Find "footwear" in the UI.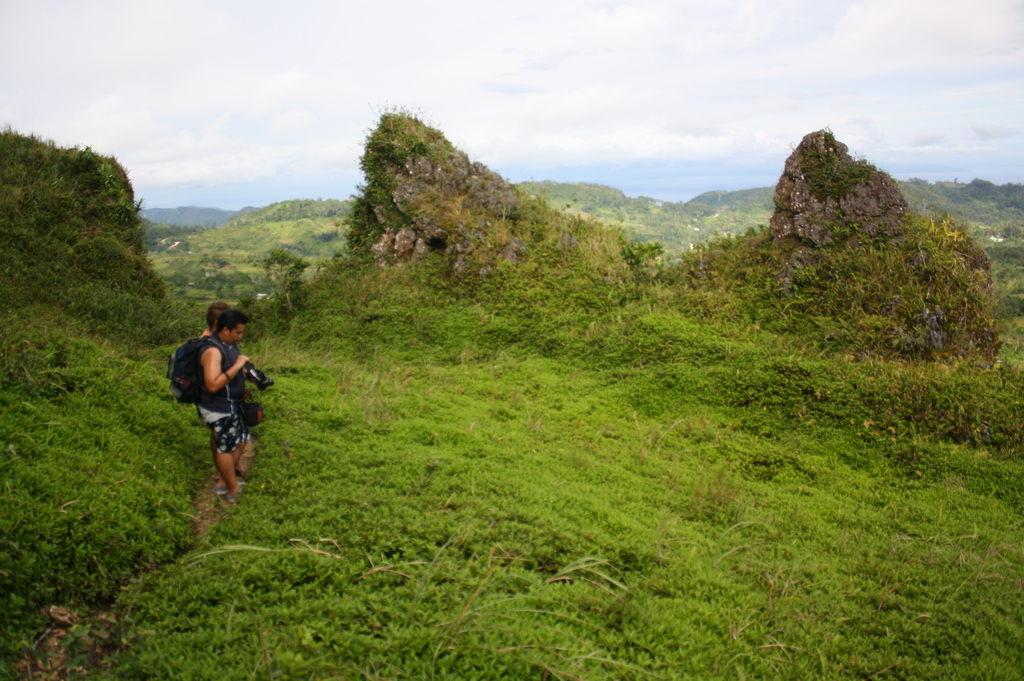
UI element at 214 483 225 495.
